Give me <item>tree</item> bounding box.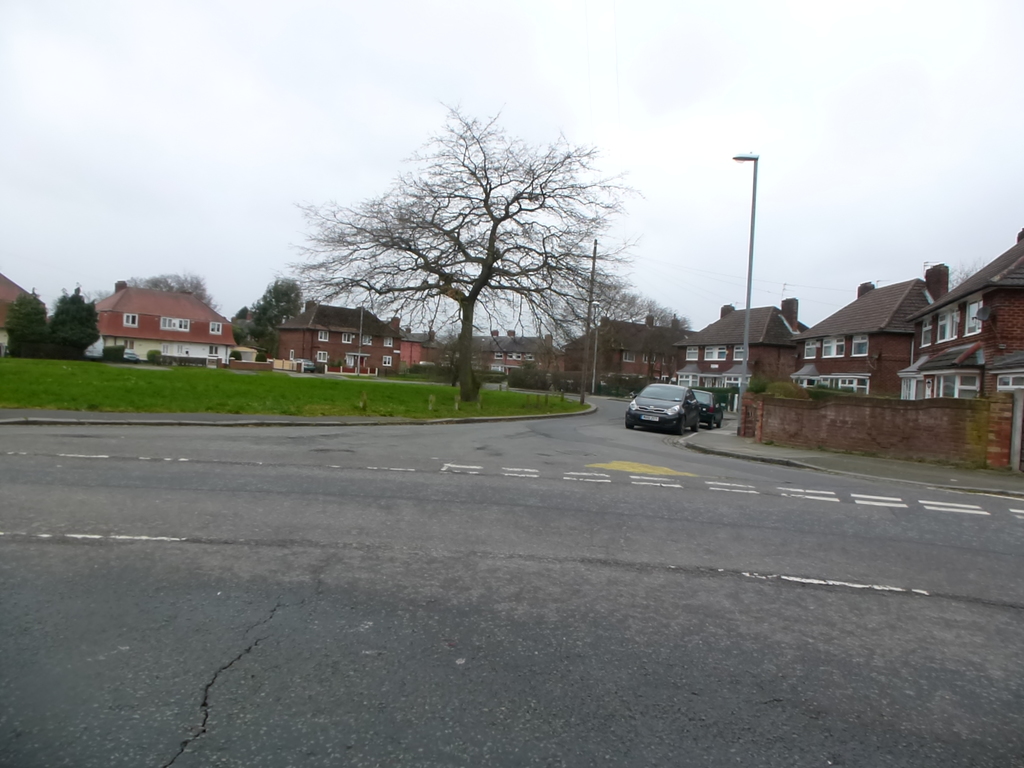
box=[298, 105, 641, 399].
